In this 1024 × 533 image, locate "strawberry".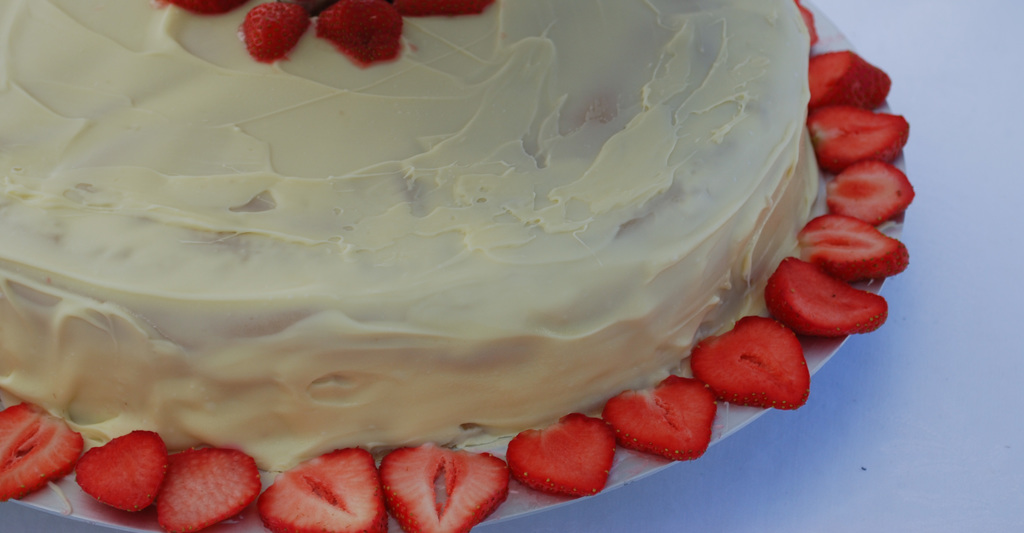
Bounding box: pyautogui.locateOnScreen(827, 159, 919, 231).
